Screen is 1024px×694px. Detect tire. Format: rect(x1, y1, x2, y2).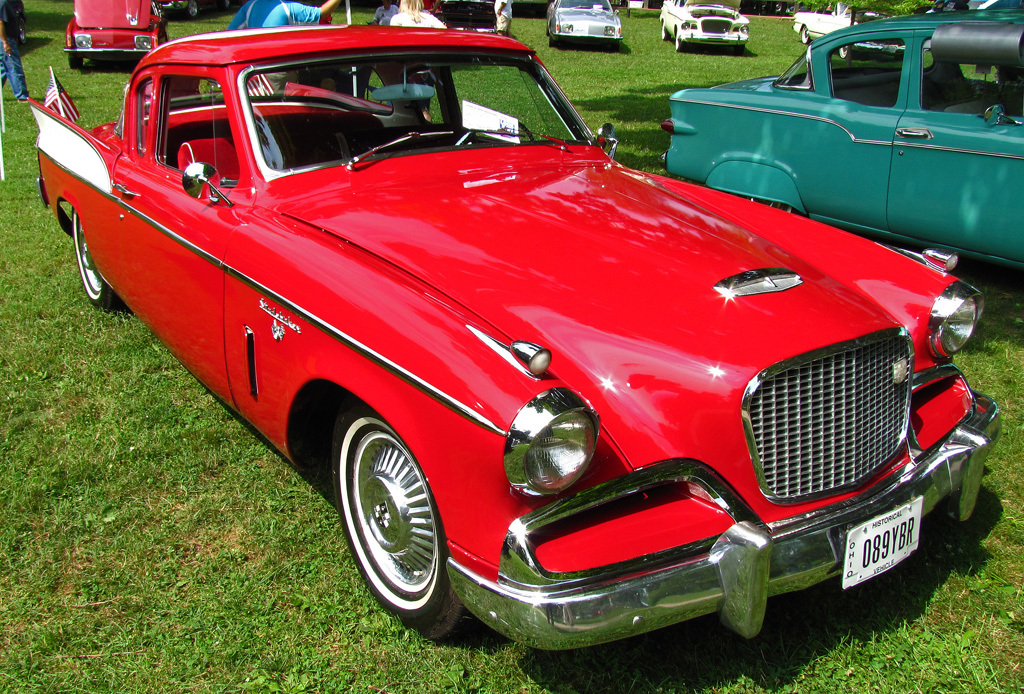
rect(183, 0, 203, 17).
